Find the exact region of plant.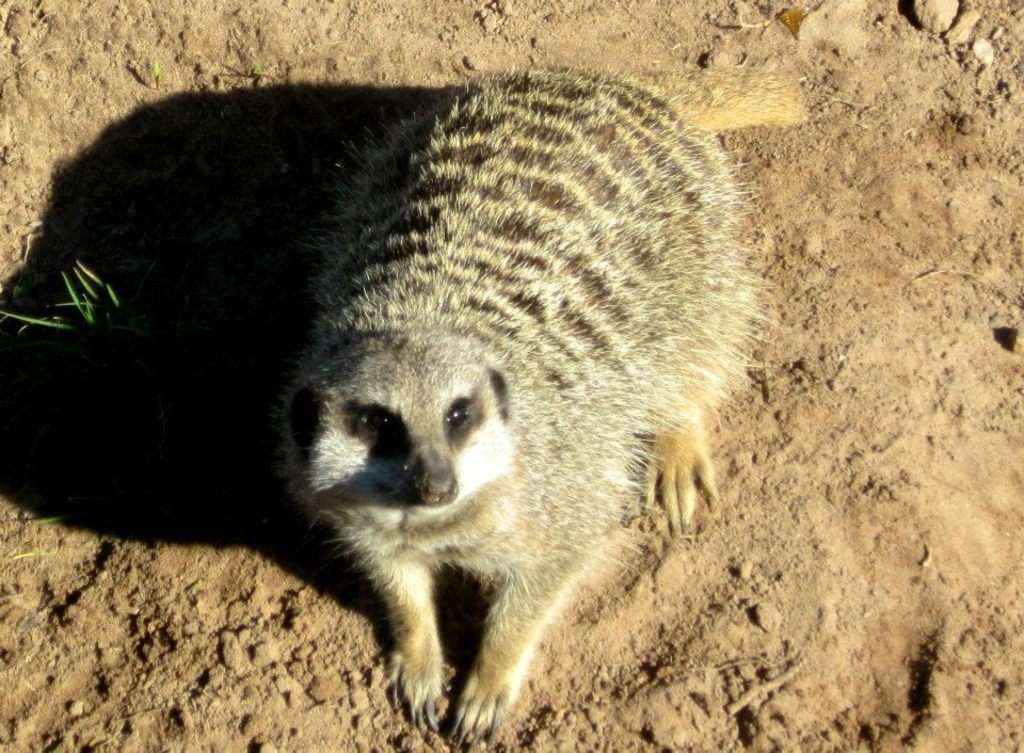
Exact region: [left=0, top=250, right=137, bottom=334].
